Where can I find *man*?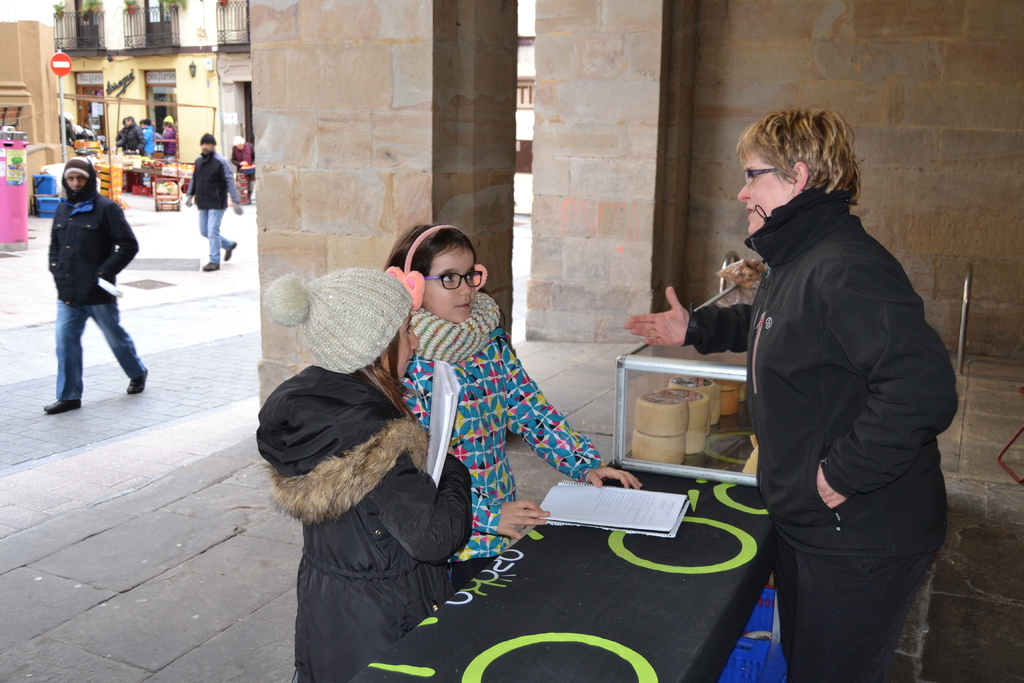
You can find it at pyautogui.locateOnScreen(118, 117, 154, 200).
